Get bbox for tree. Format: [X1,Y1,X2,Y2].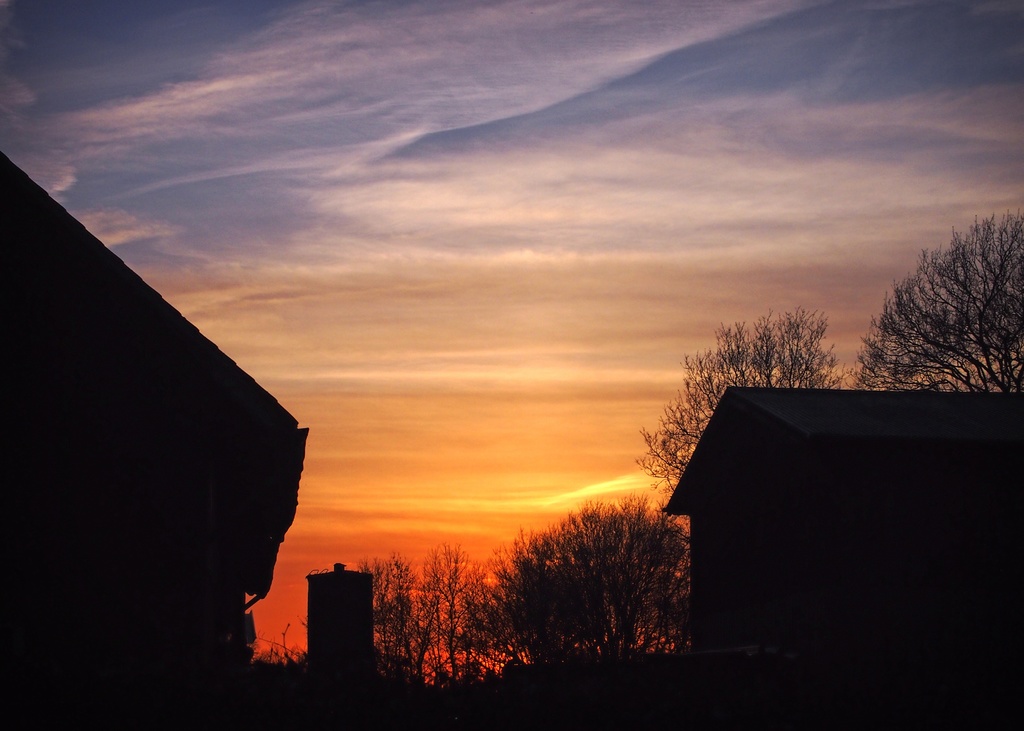
[345,534,506,696].
